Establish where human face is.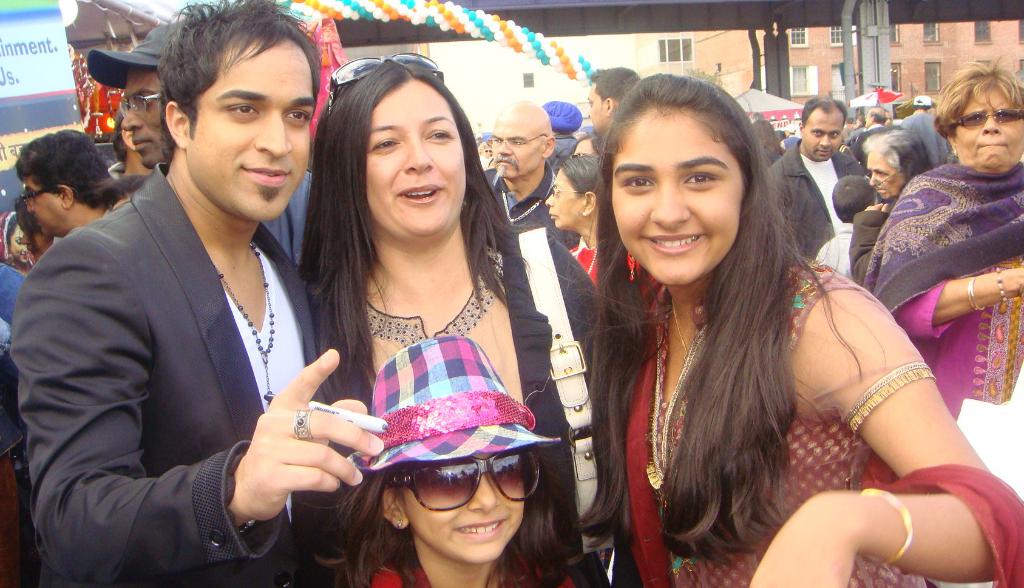
Established at Rect(870, 145, 913, 202).
